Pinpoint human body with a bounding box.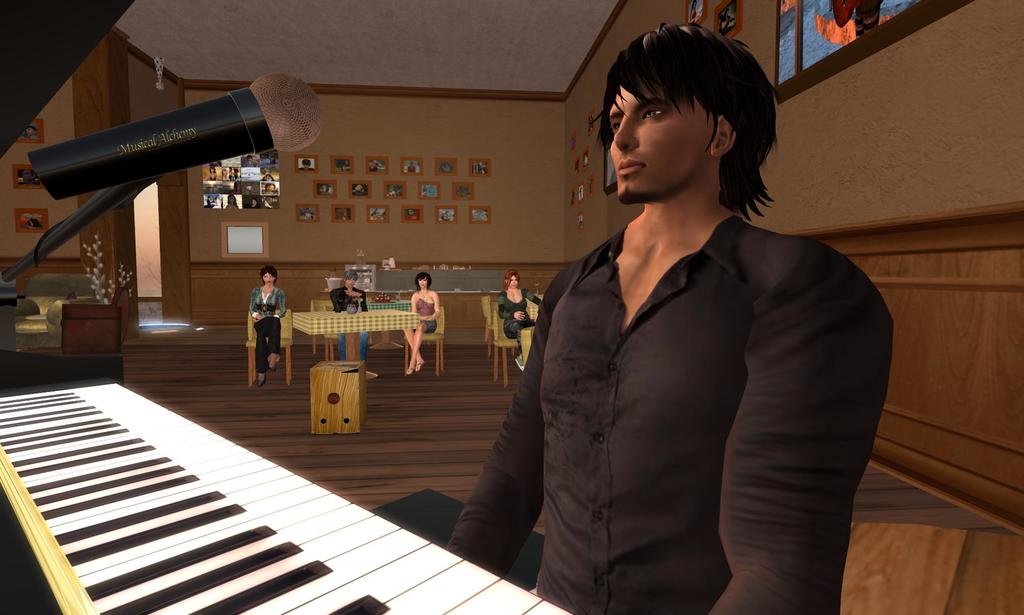
box=[499, 268, 535, 343].
